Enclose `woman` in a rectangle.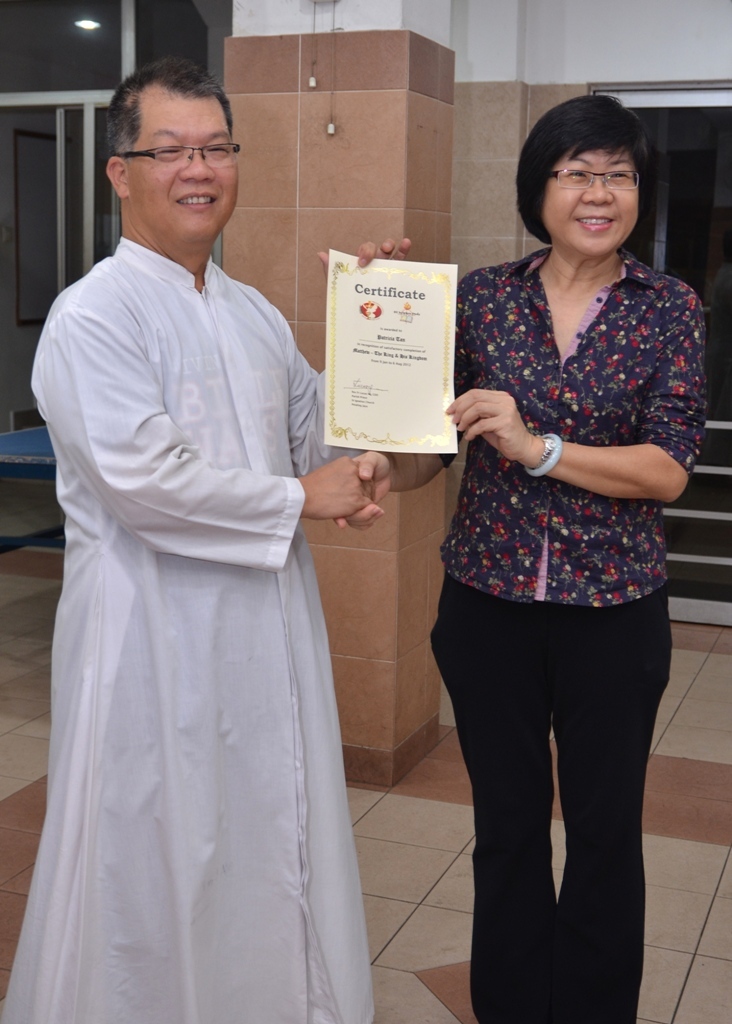
box=[281, 45, 731, 1023].
